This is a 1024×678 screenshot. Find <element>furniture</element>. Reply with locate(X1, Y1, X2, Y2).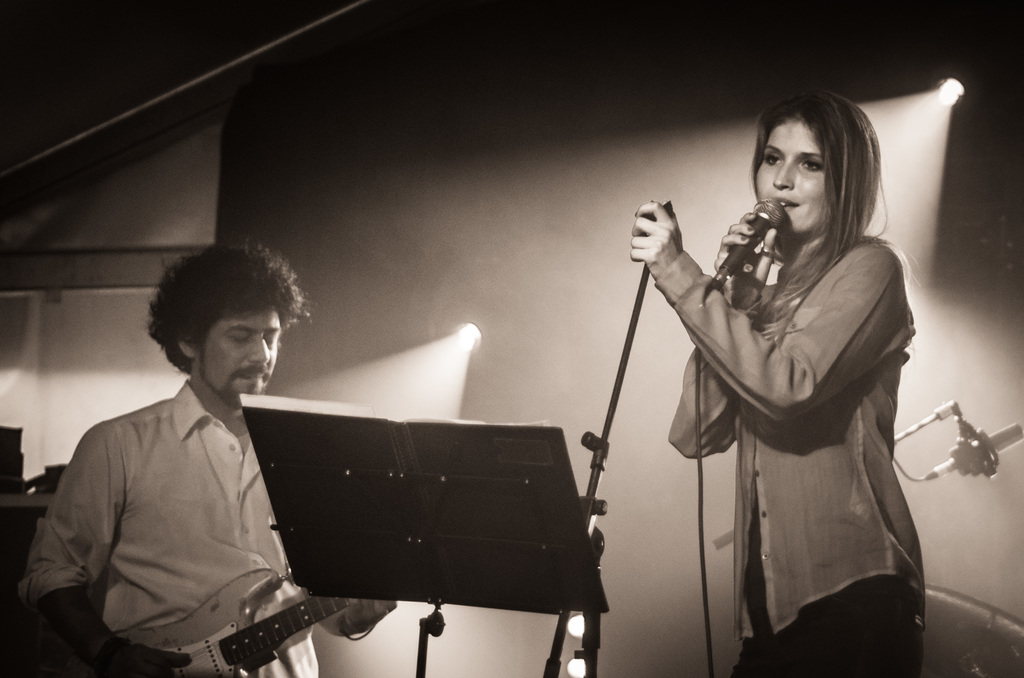
locate(923, 585, 1023, 677).
